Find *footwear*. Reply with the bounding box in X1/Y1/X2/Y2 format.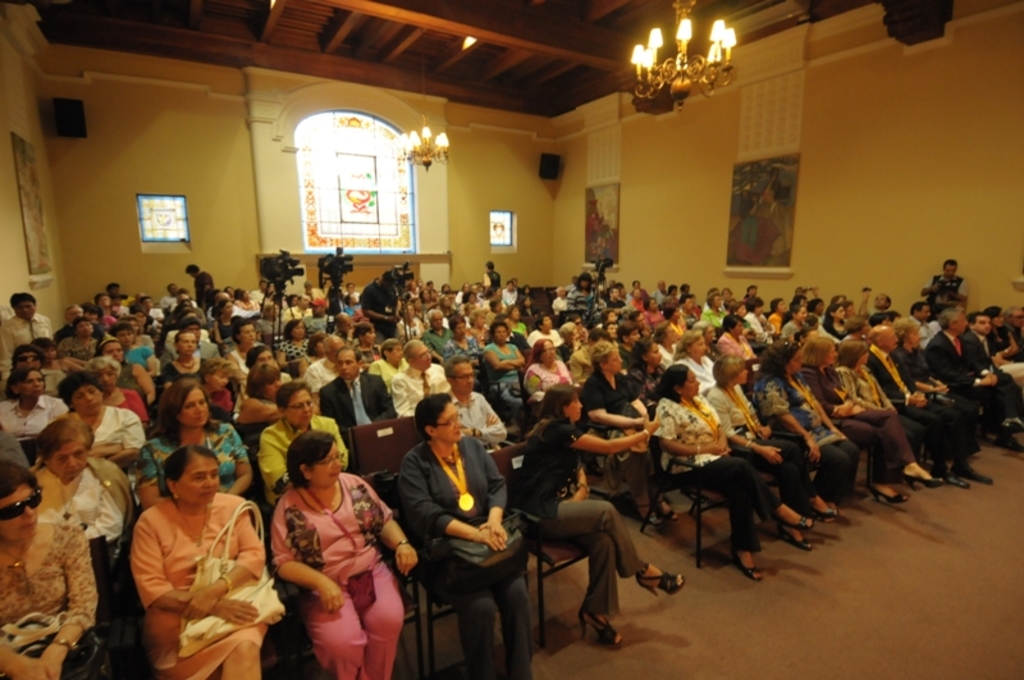
577/610/622/647.
